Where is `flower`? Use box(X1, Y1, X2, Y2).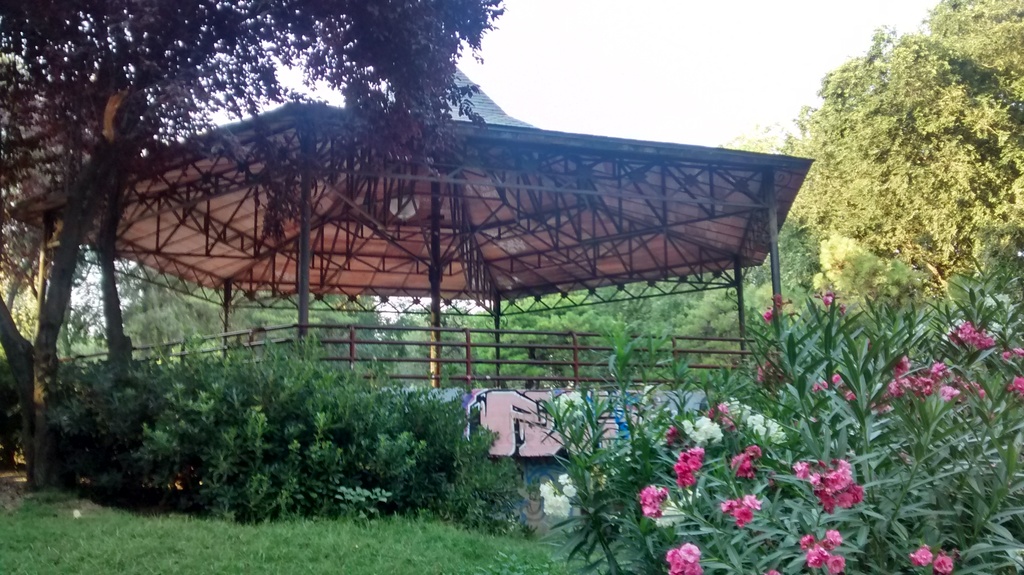
box(538, 479, 570, 518).
